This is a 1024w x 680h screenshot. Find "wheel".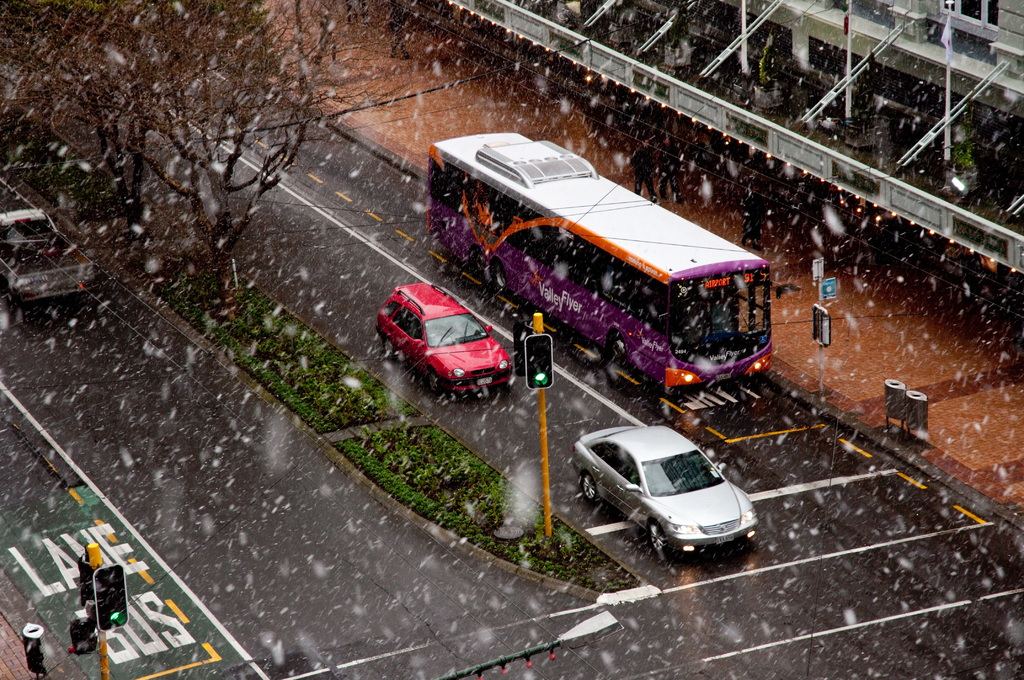
Bounding box: bbox(492, 259, 509, 299).
